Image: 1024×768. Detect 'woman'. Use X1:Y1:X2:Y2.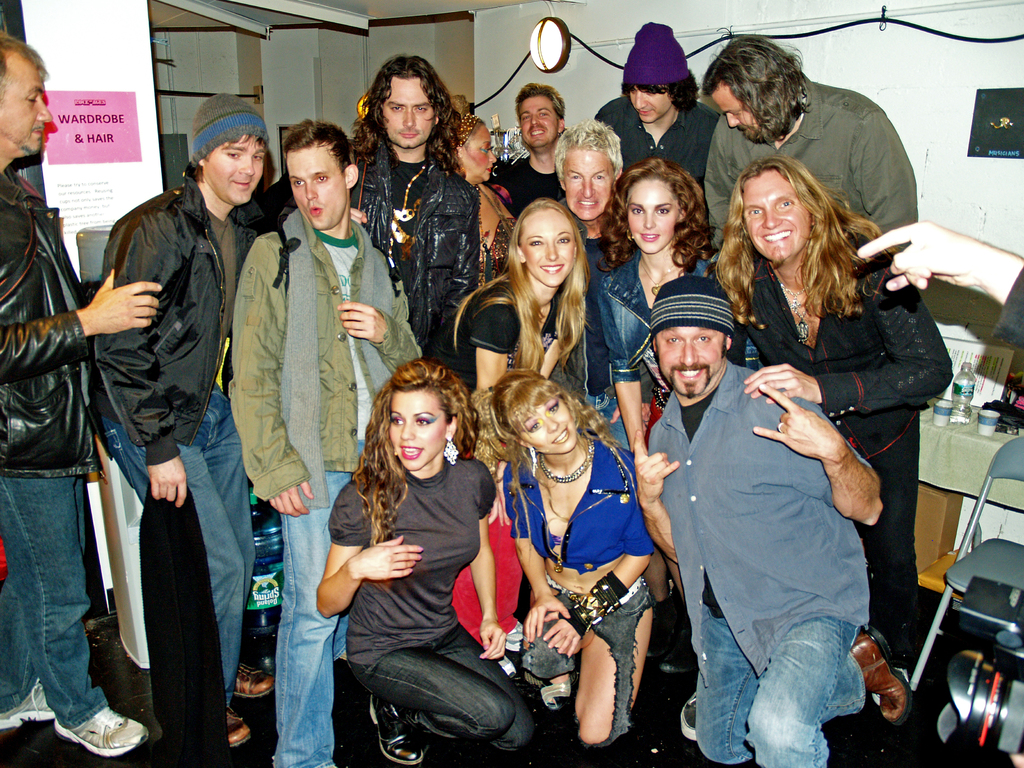
480:369:655:750.
